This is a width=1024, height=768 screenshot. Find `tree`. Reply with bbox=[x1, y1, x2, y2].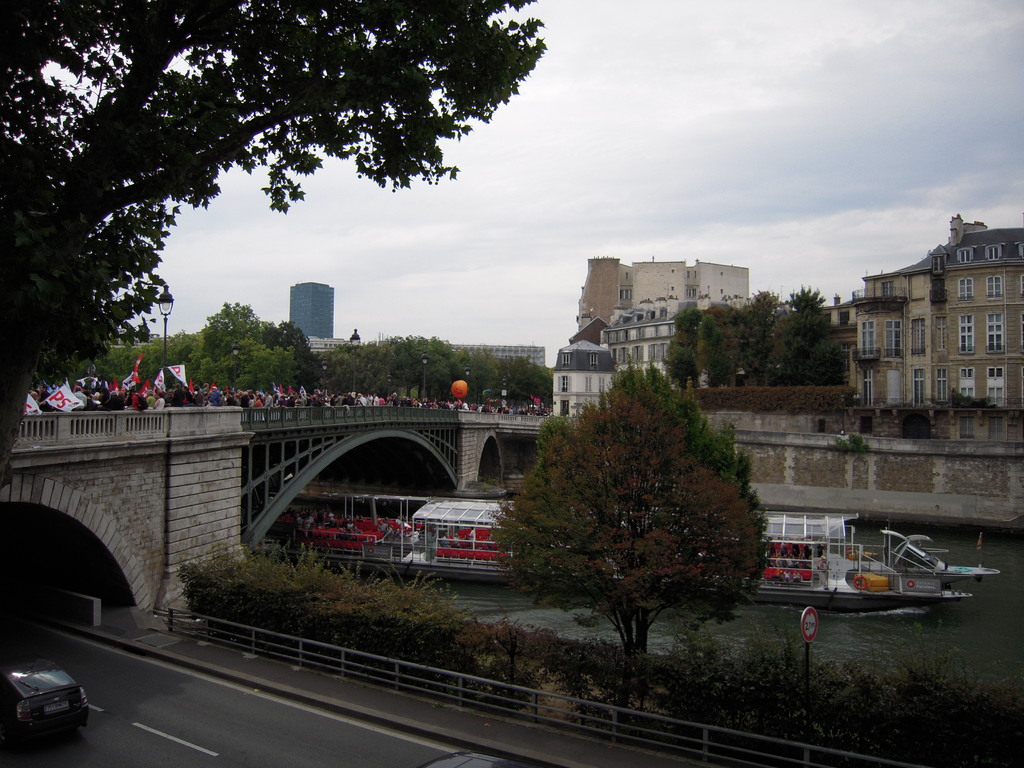
bbox=[732, 284, 787, 390].
